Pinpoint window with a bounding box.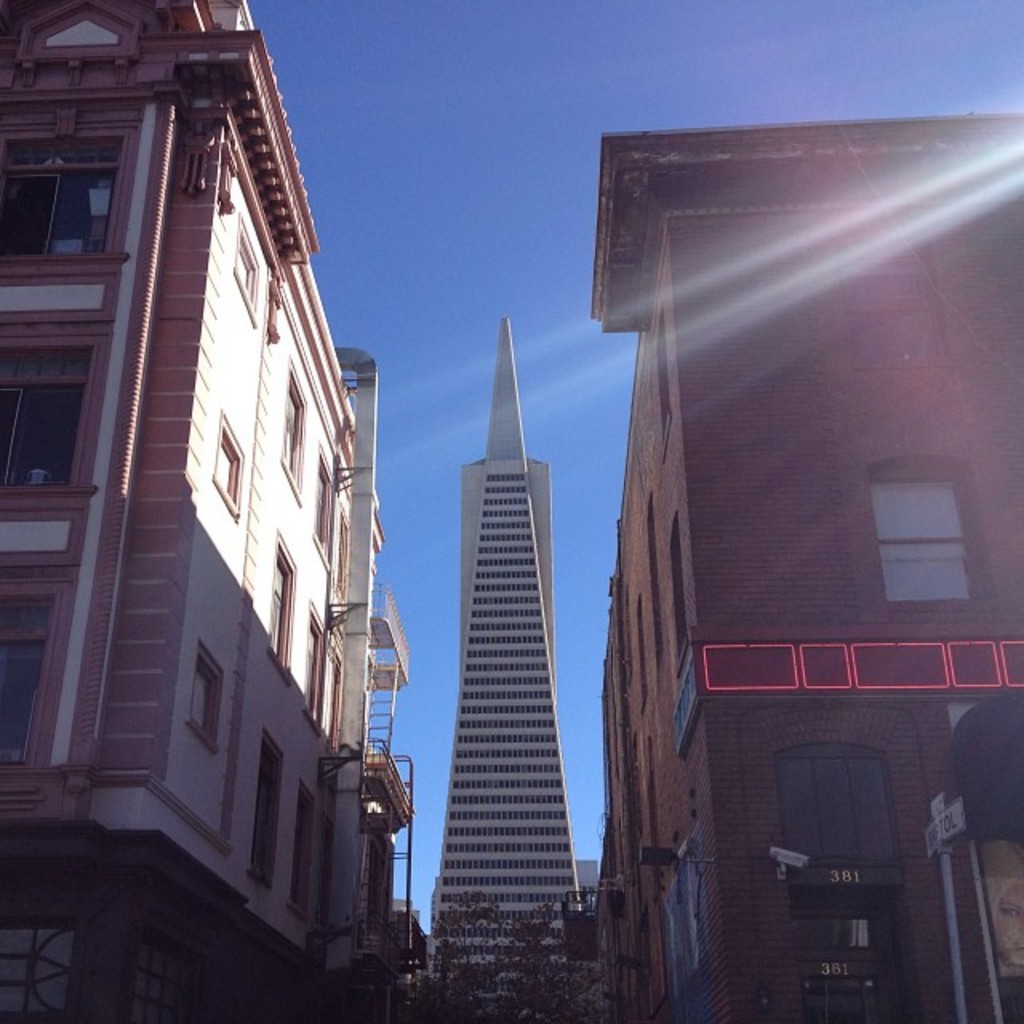
BBox(643, 752, 661, 880).
